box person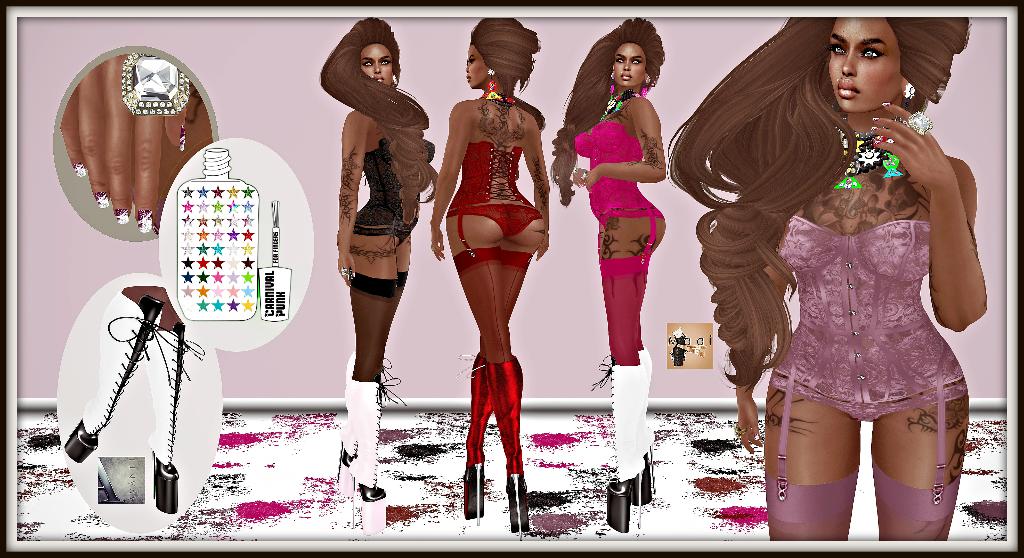
(x1=429, y1=16, x2=552, y2=538)
